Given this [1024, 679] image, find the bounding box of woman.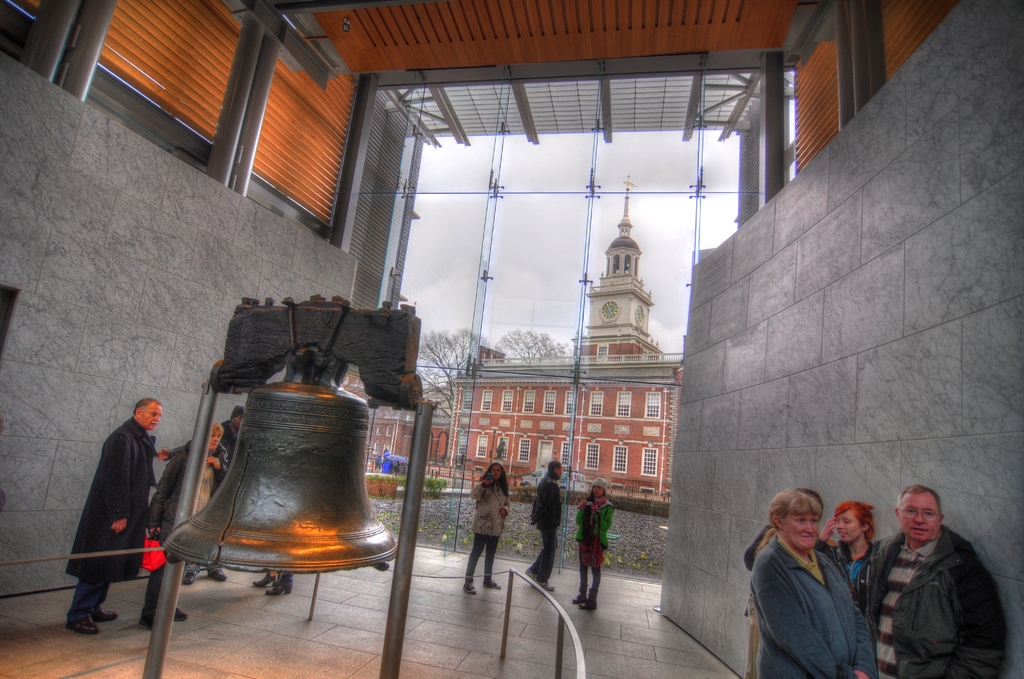
x1=762 y1=479 x2=888 y2=678.
